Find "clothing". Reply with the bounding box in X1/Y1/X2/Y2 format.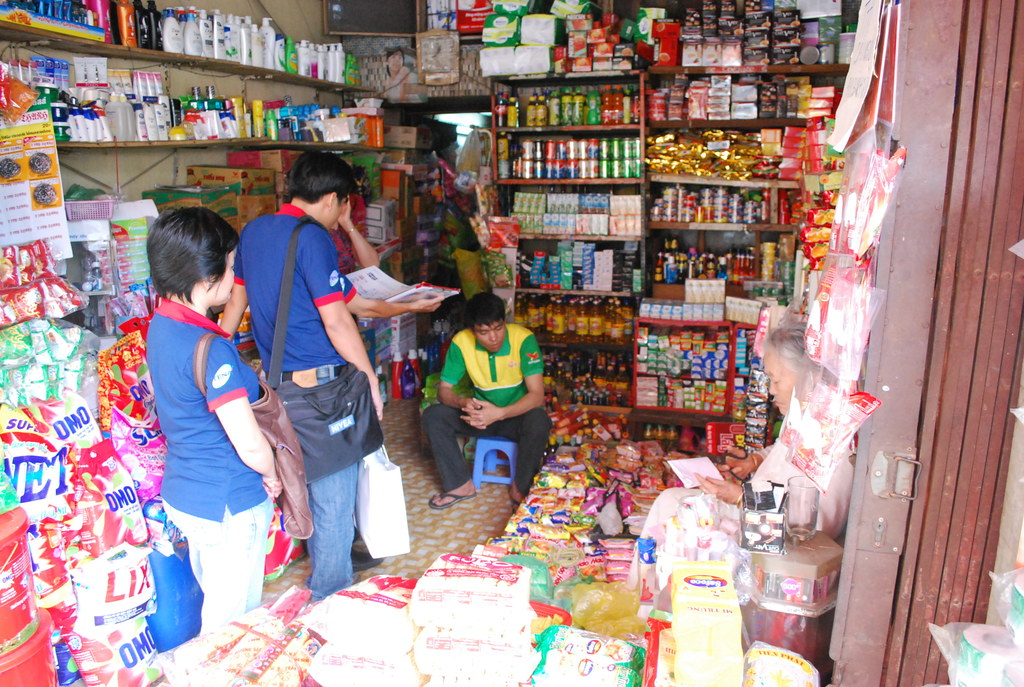
420/320/552/491.
